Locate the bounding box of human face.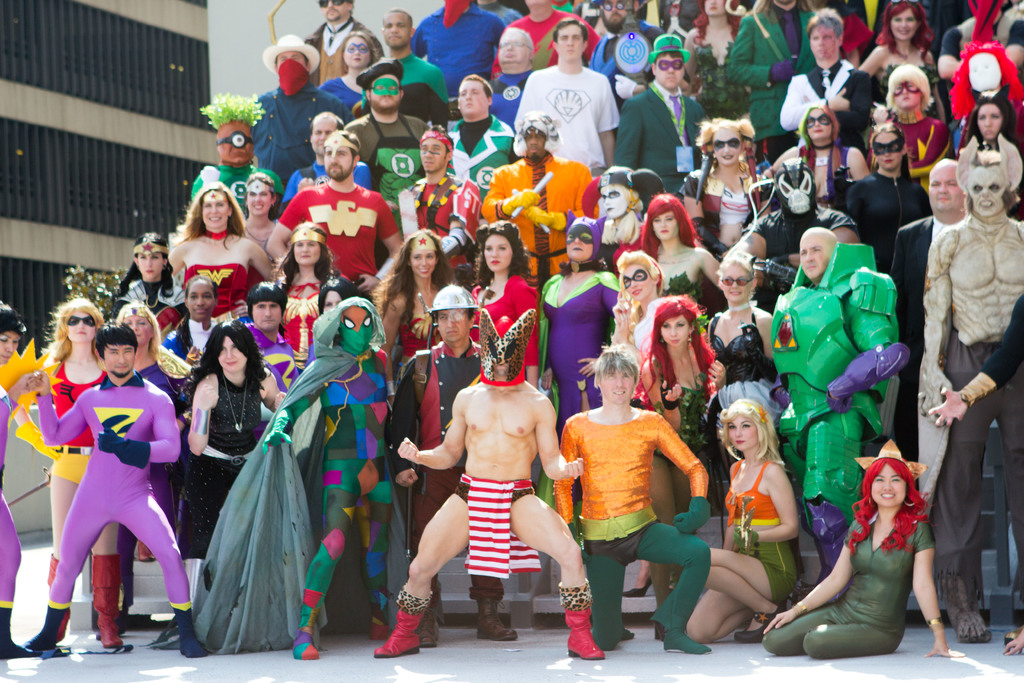
Bounding box: BBox(890, 5, 920, 41).
